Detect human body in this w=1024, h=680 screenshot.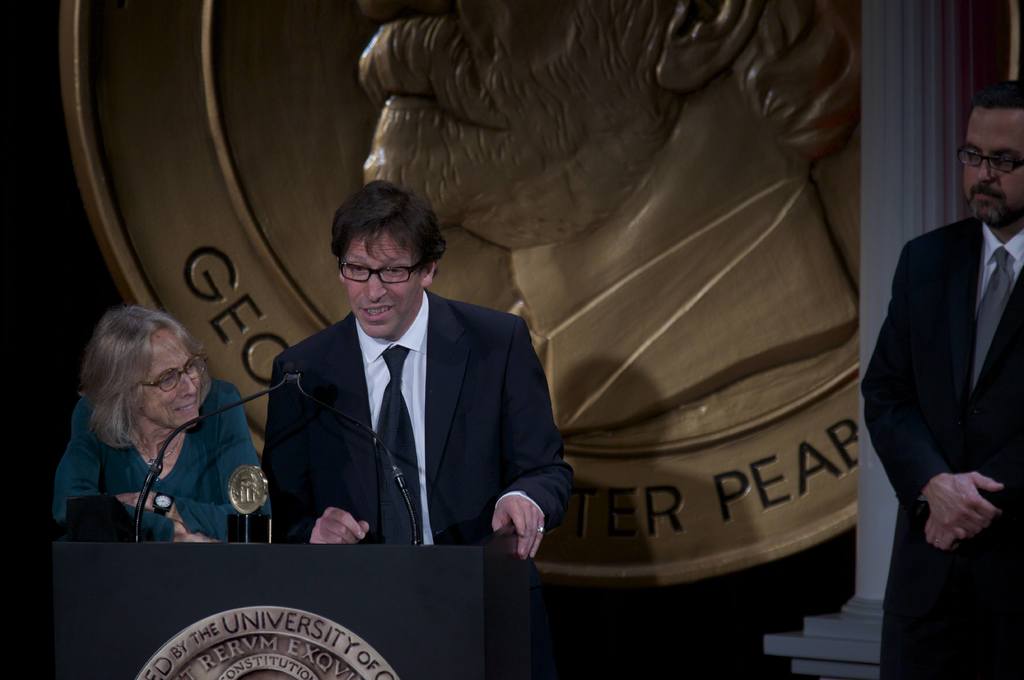
Detection: x1=861, y1=83, x2=1023, y2=679.
